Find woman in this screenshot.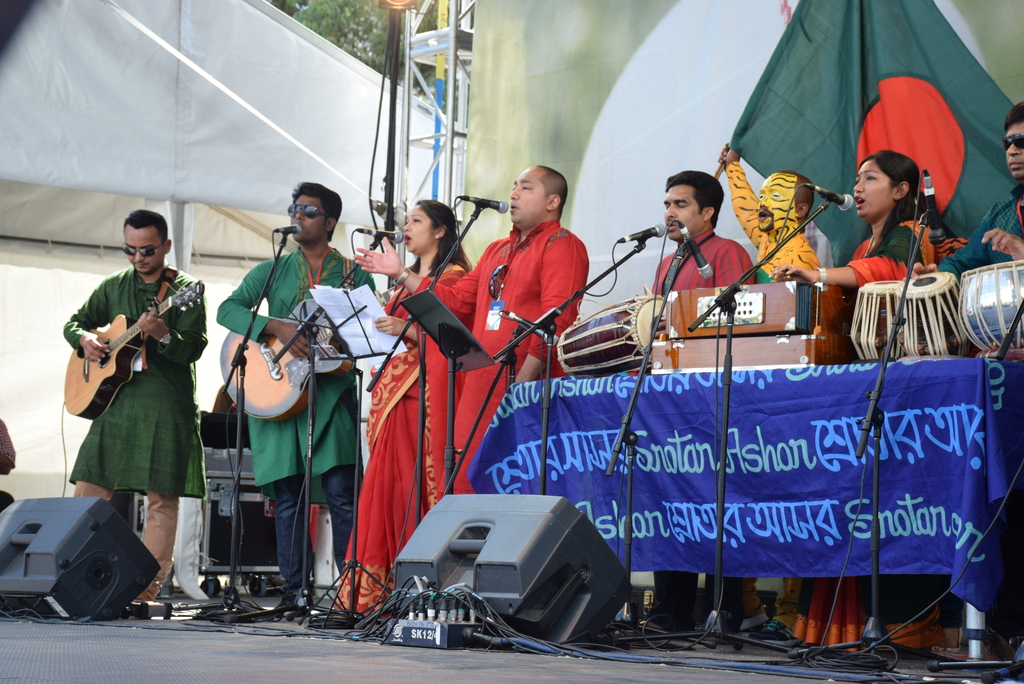
The bounding box for woman is 352/187/484/621.
